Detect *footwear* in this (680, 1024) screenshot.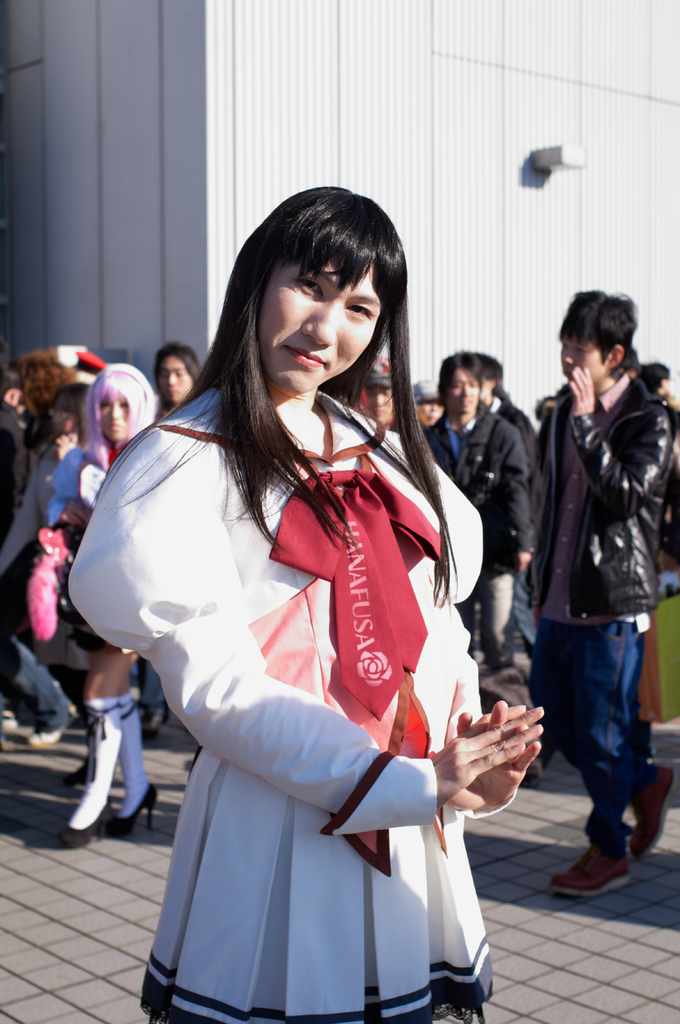
Detection: (x1=60, y1=799, x2=107, y2=848).
